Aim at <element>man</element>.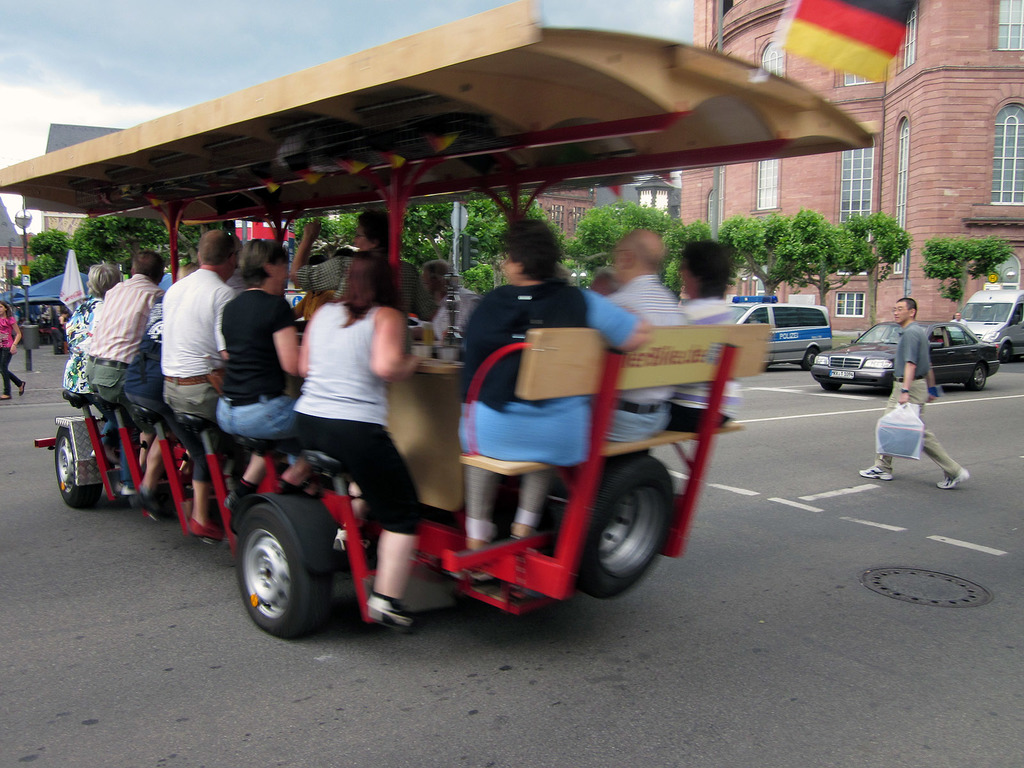
Aimed at bbox=[583, 227, 694, 452].
